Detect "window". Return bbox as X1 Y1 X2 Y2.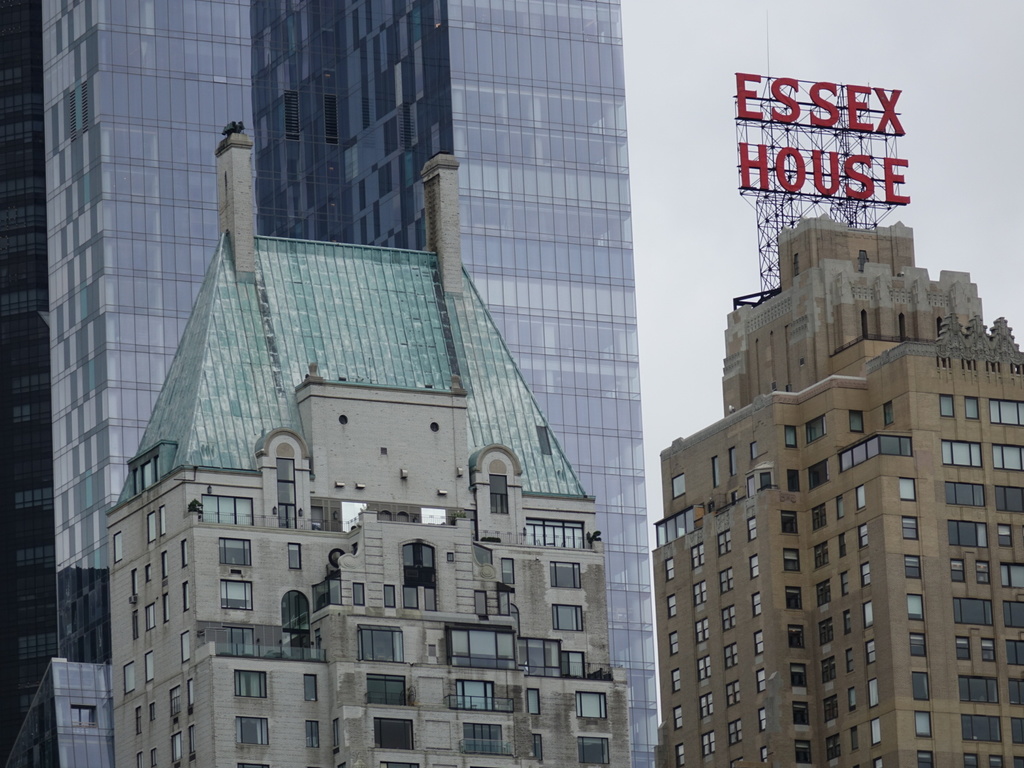
1001 567 1023 590.
